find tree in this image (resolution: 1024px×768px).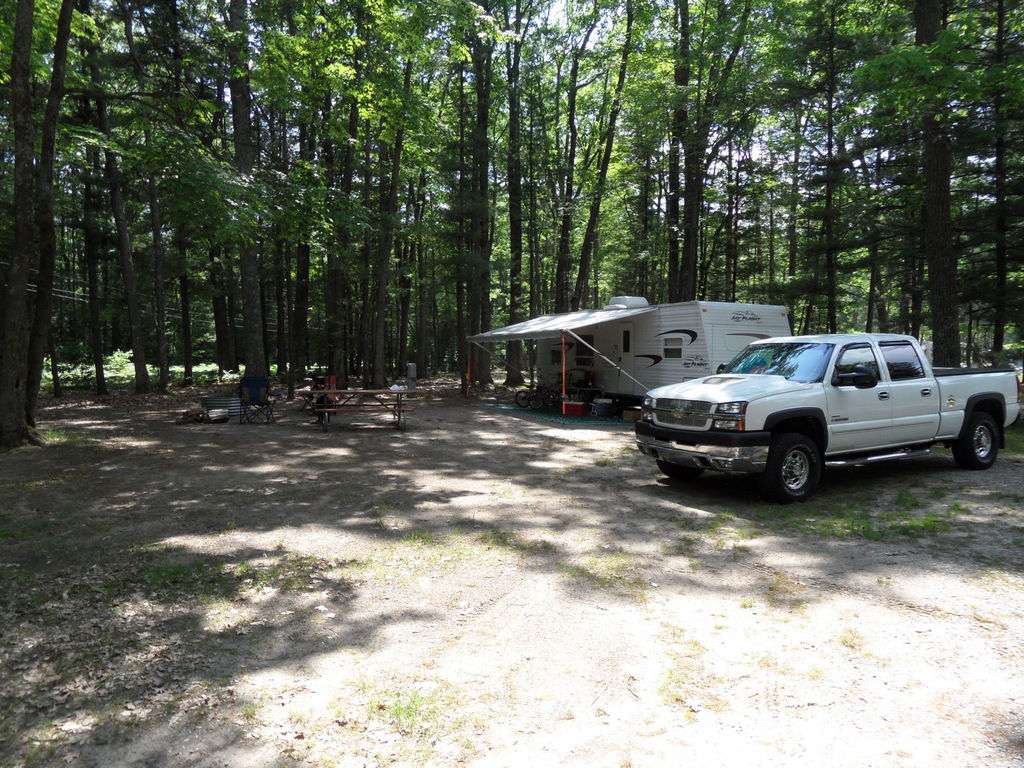
l=0, t=0, r=1023, b=451.
